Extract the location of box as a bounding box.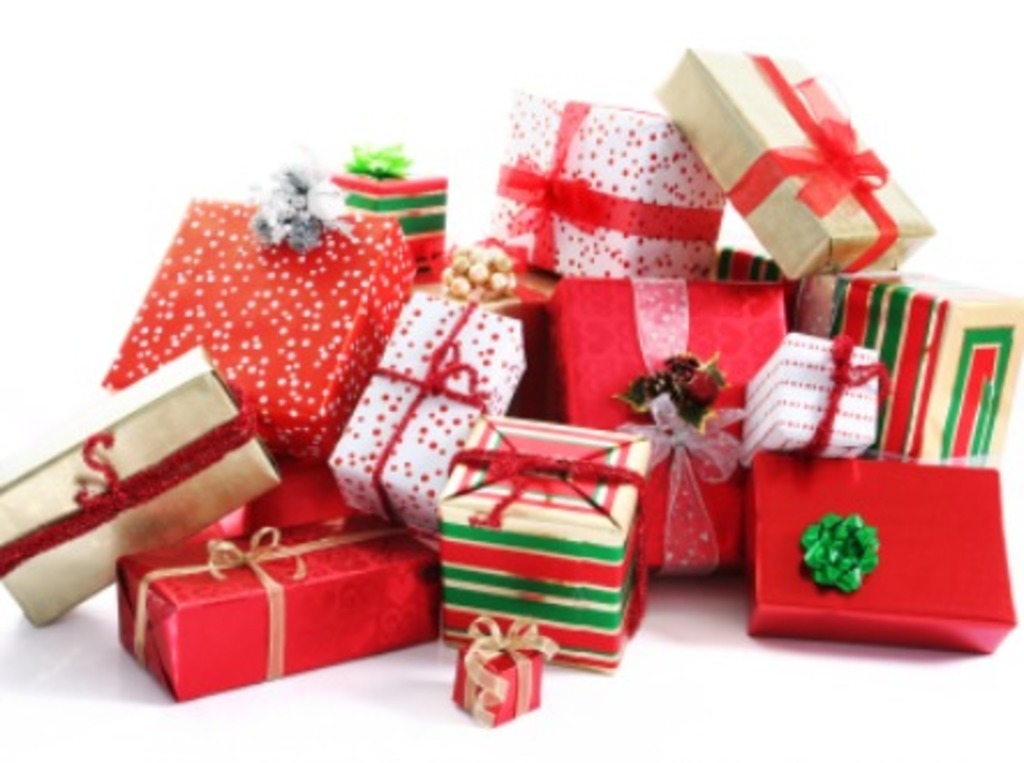
detection(793, 254, 1022, 467).
